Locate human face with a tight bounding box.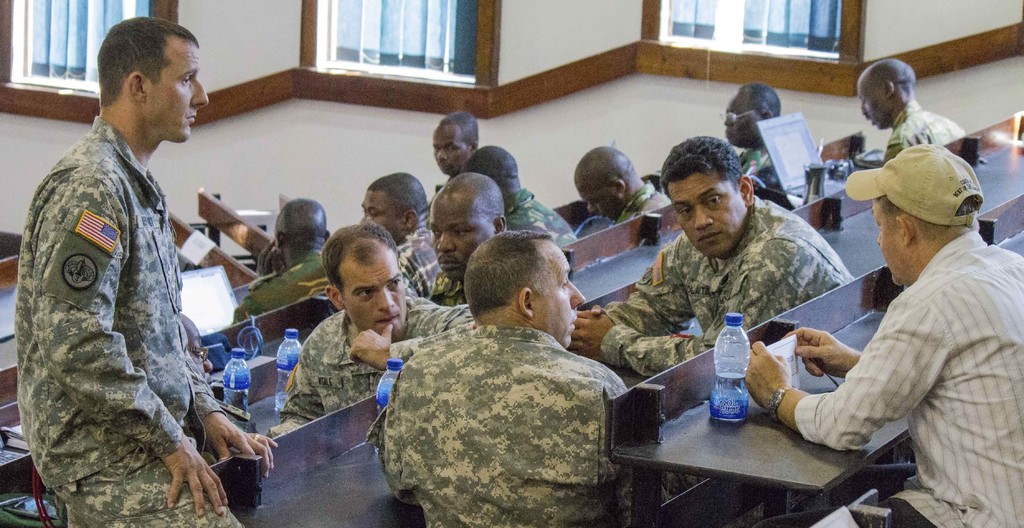
<bbox>430, 204, 490, 282</bbox>.
